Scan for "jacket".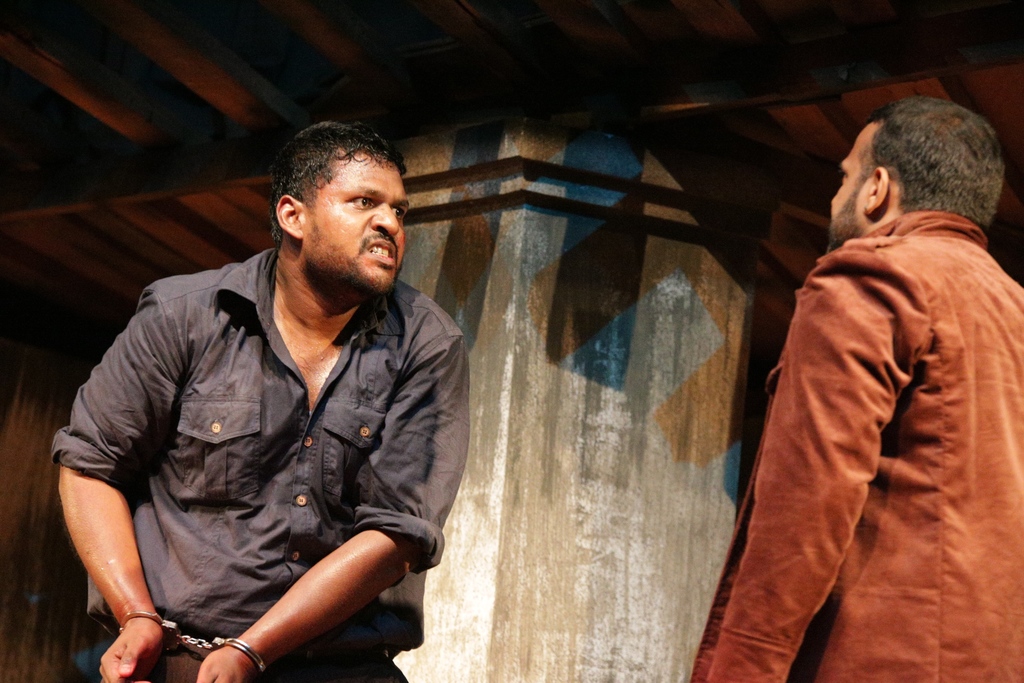
Scan result: detection(709, 151, 1023, 645).
